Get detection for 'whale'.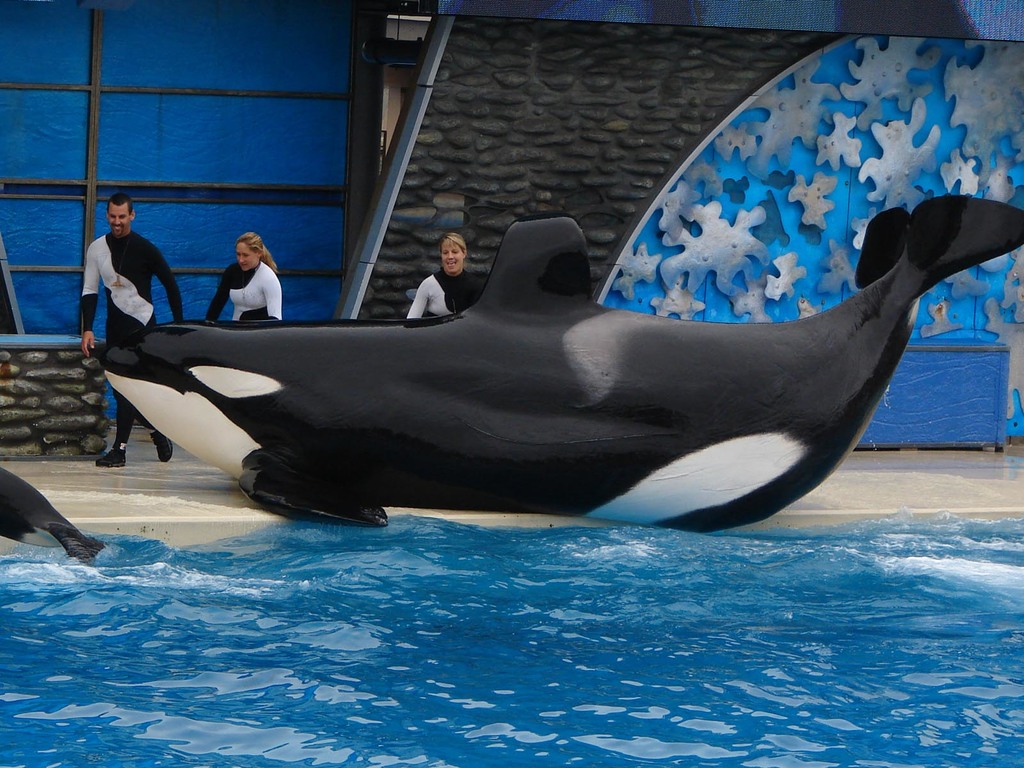
Detection: 1,467,109,564.
